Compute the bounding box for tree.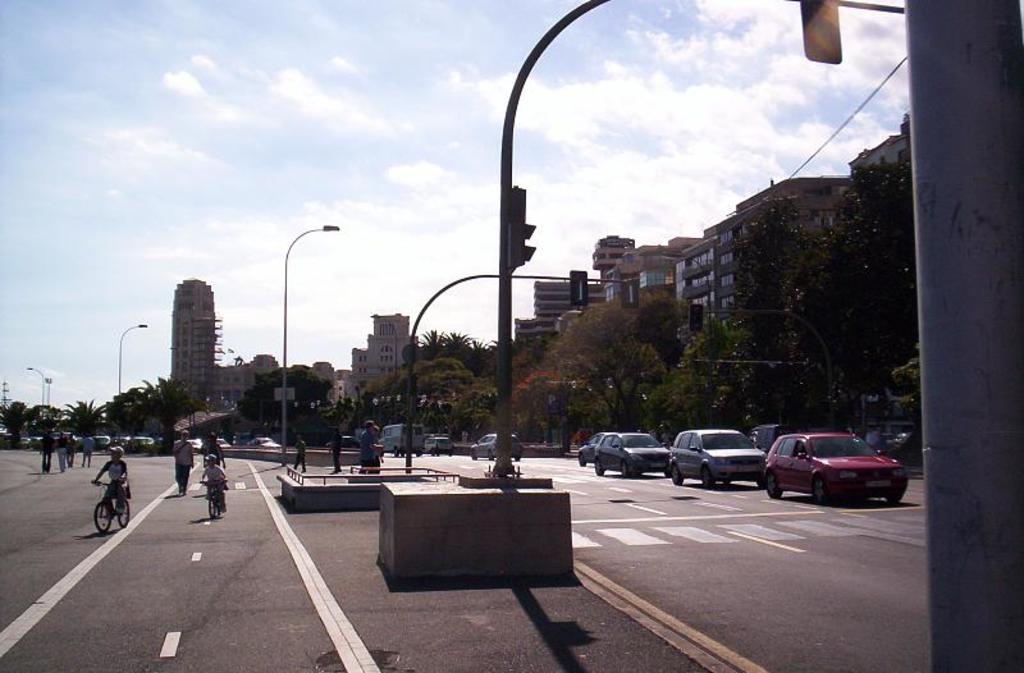
x1=105 y1=388 x2=150 y2=438.
